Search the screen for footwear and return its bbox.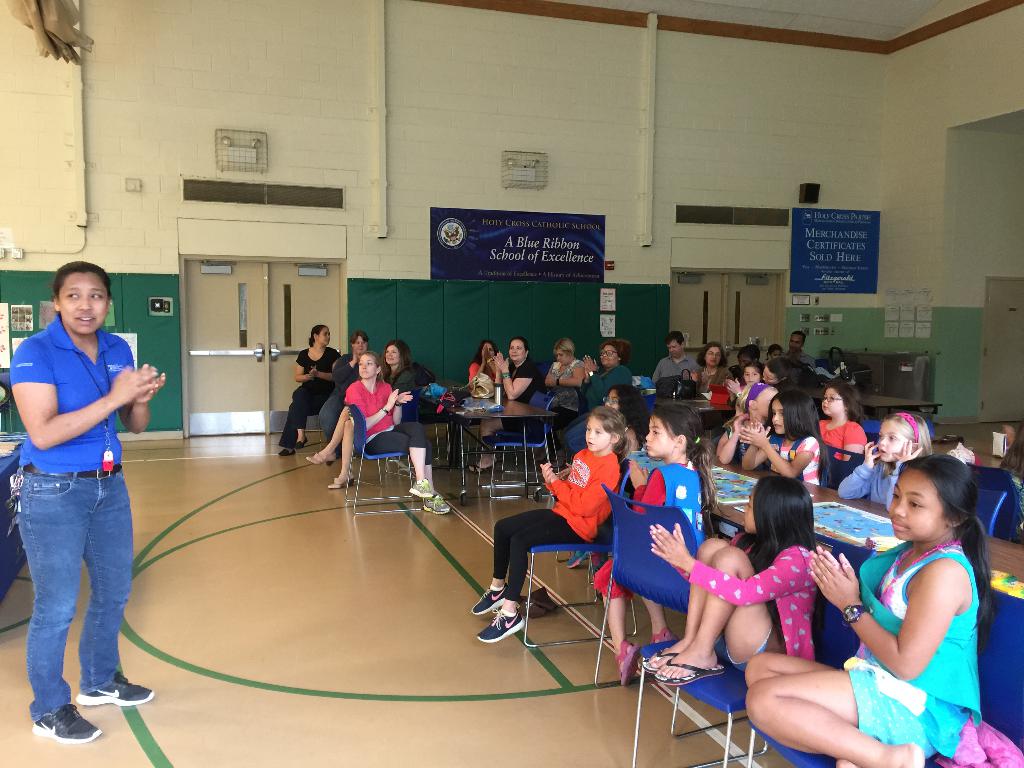
Found: select_region(308, 450, 340, 467).
